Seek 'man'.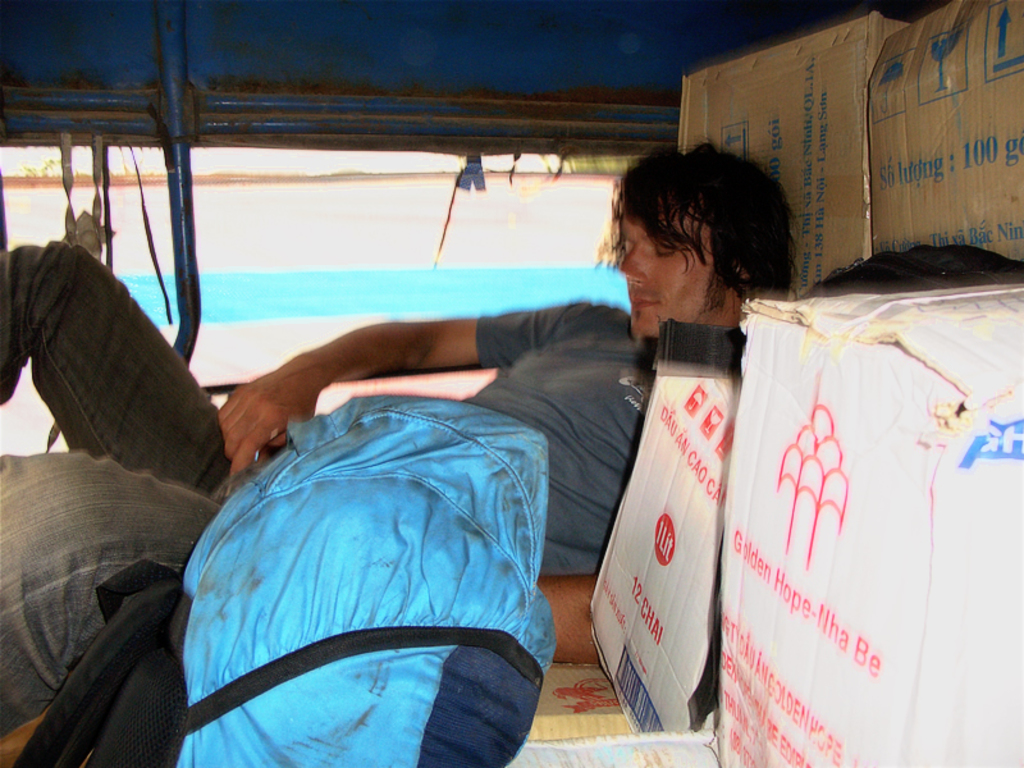
crop(0, 120, 818, 767).
